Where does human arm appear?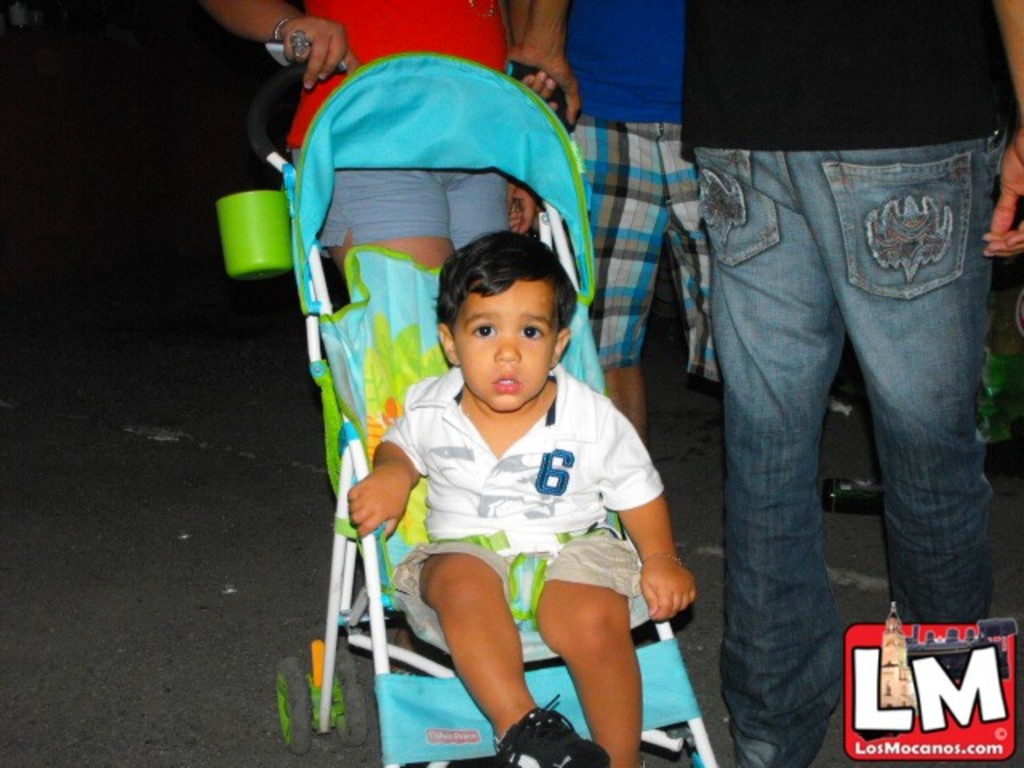
Appears at bbox=[616, 491, 696, 621].
